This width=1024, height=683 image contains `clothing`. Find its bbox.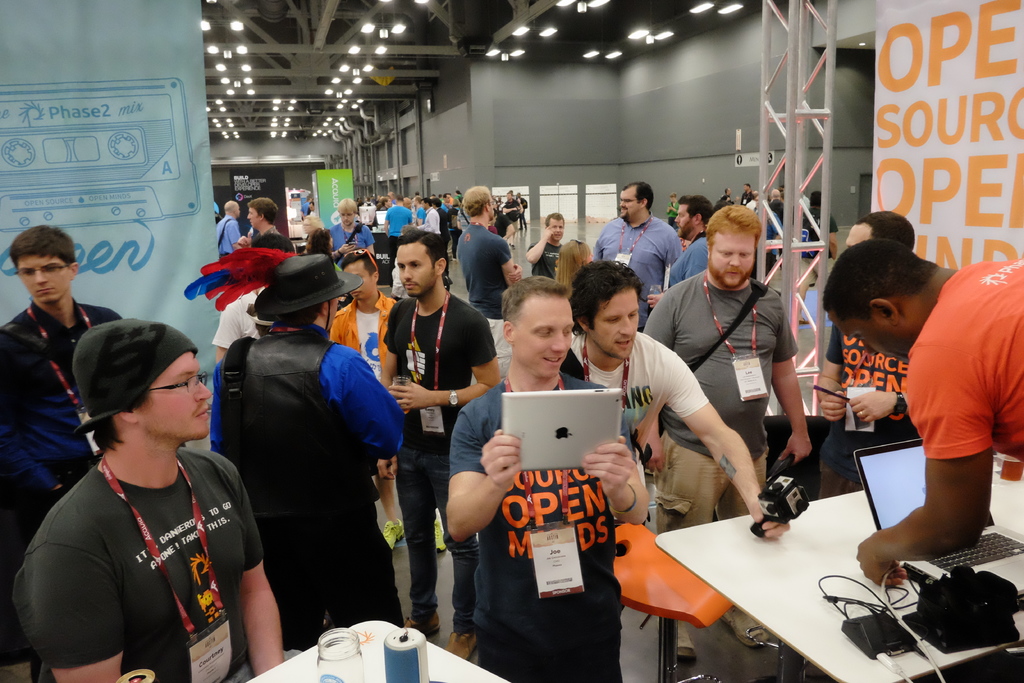
l=211, t=283, r=268, b=349.
